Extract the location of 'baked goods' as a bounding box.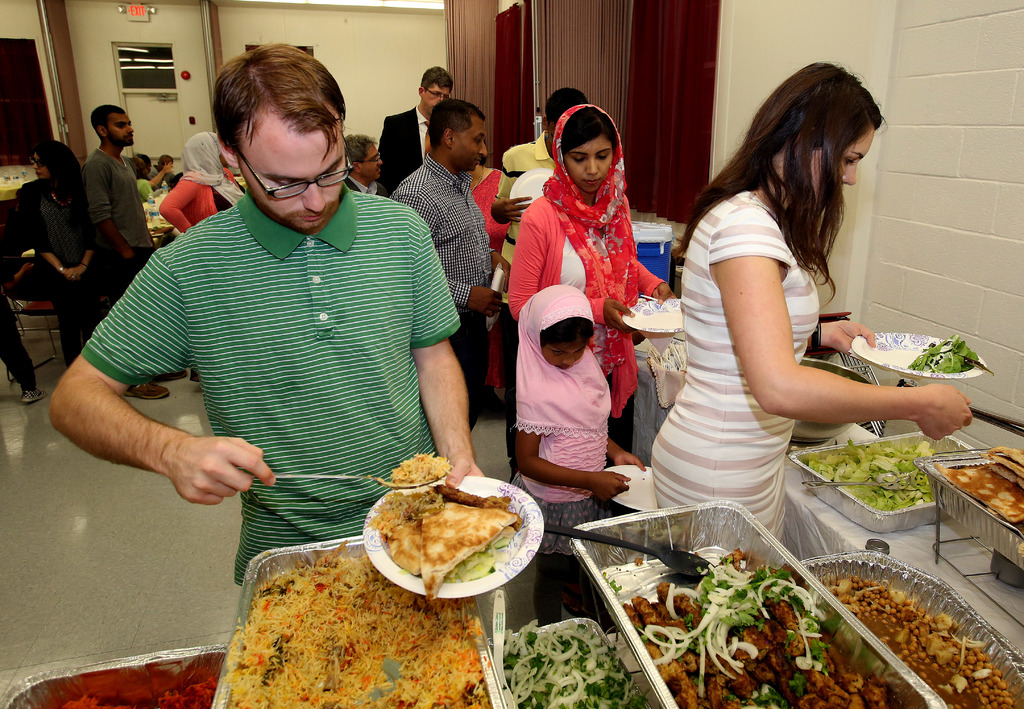
381 522 511 578.
